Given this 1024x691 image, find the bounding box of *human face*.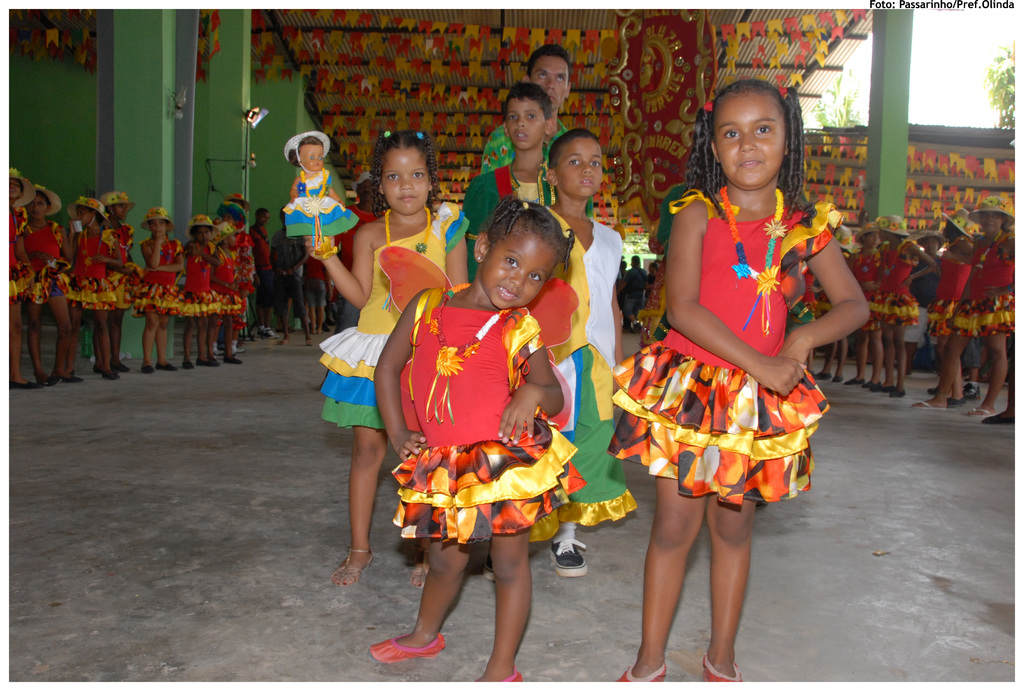
[150, 218, 167, 234].
